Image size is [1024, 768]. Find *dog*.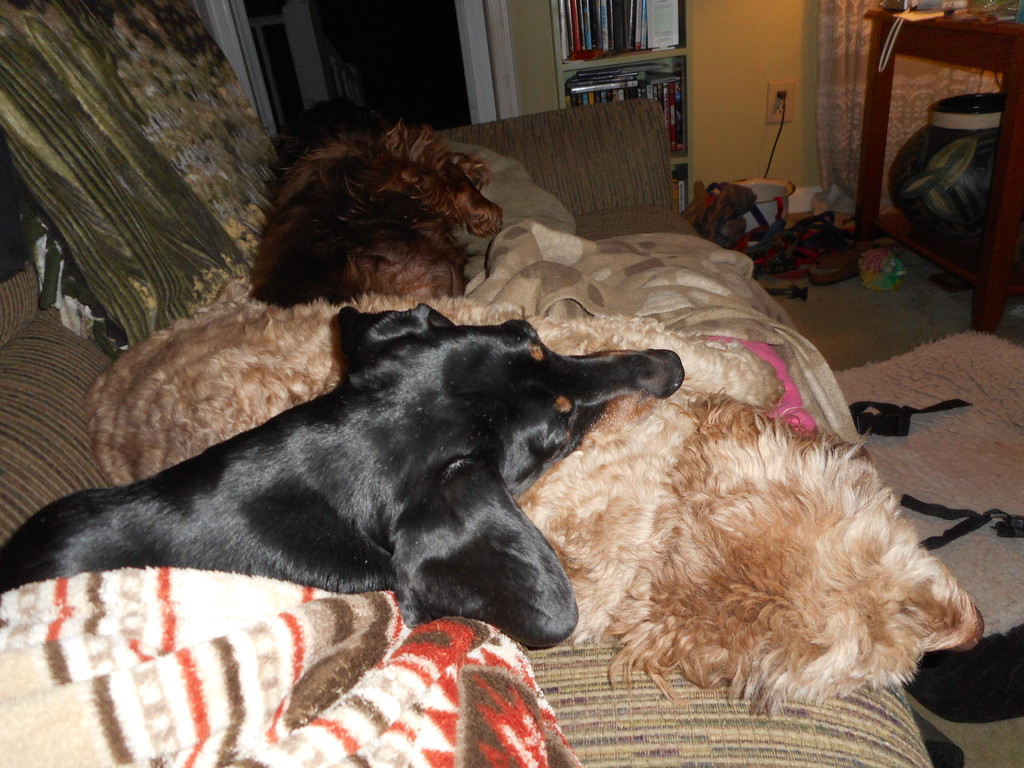
bbox=[0, 302, 687, 648].
